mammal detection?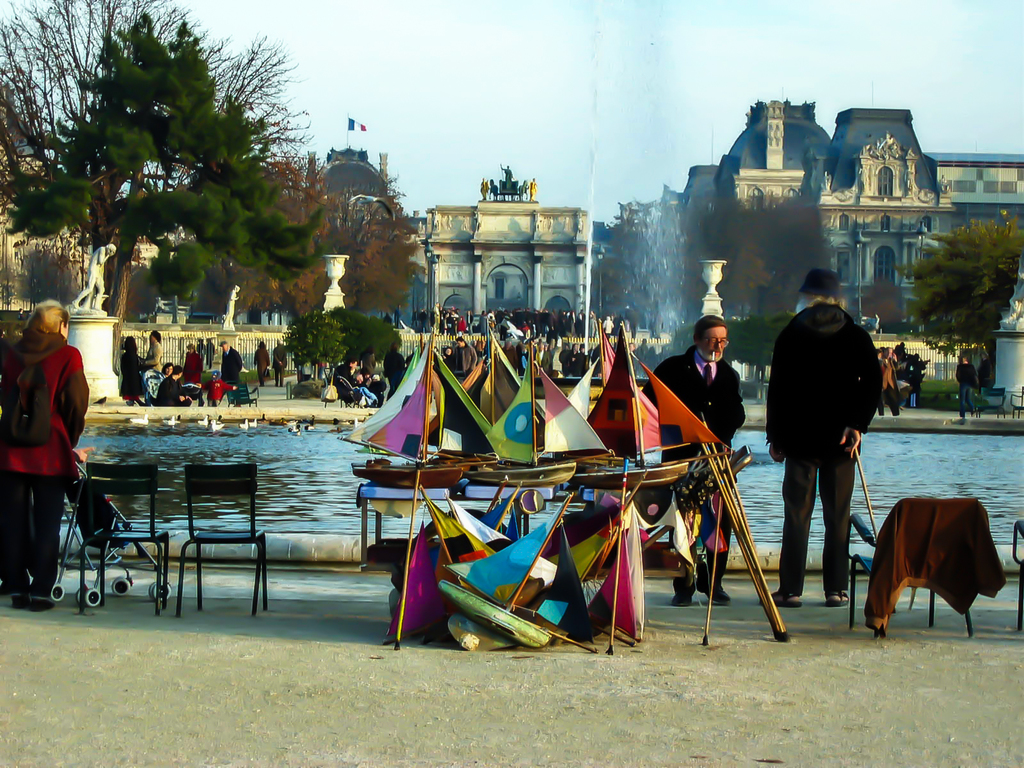
box=[526, 178, 536, 202]
